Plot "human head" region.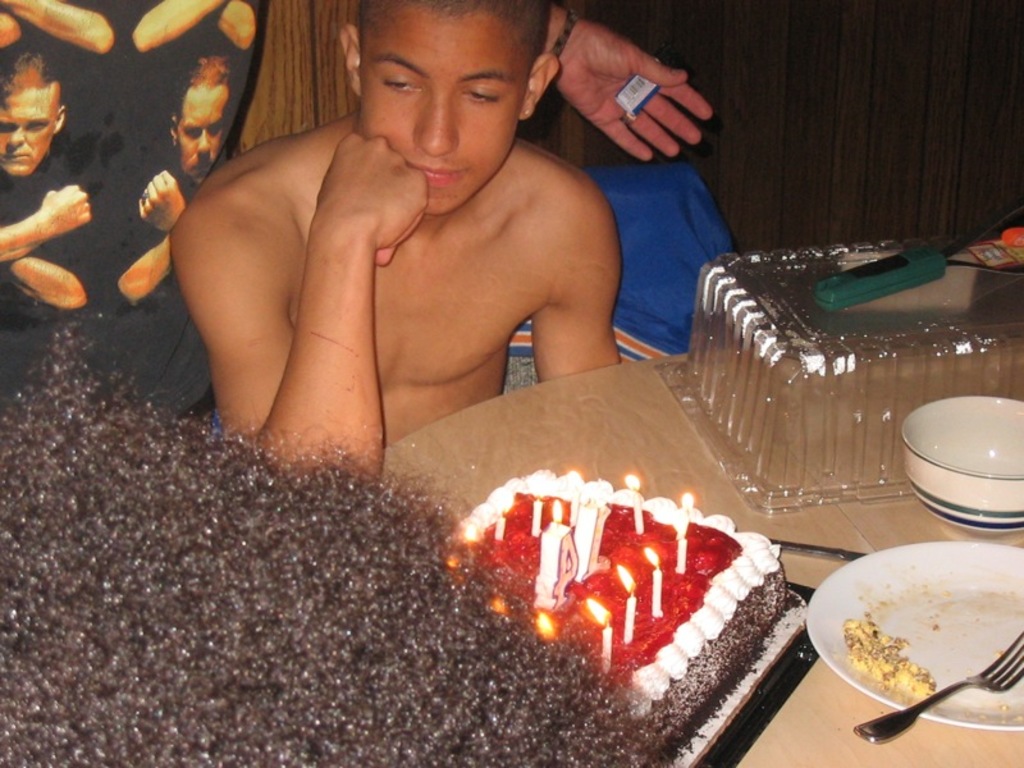
Plotted at rect(0, 67, 65, 169).
